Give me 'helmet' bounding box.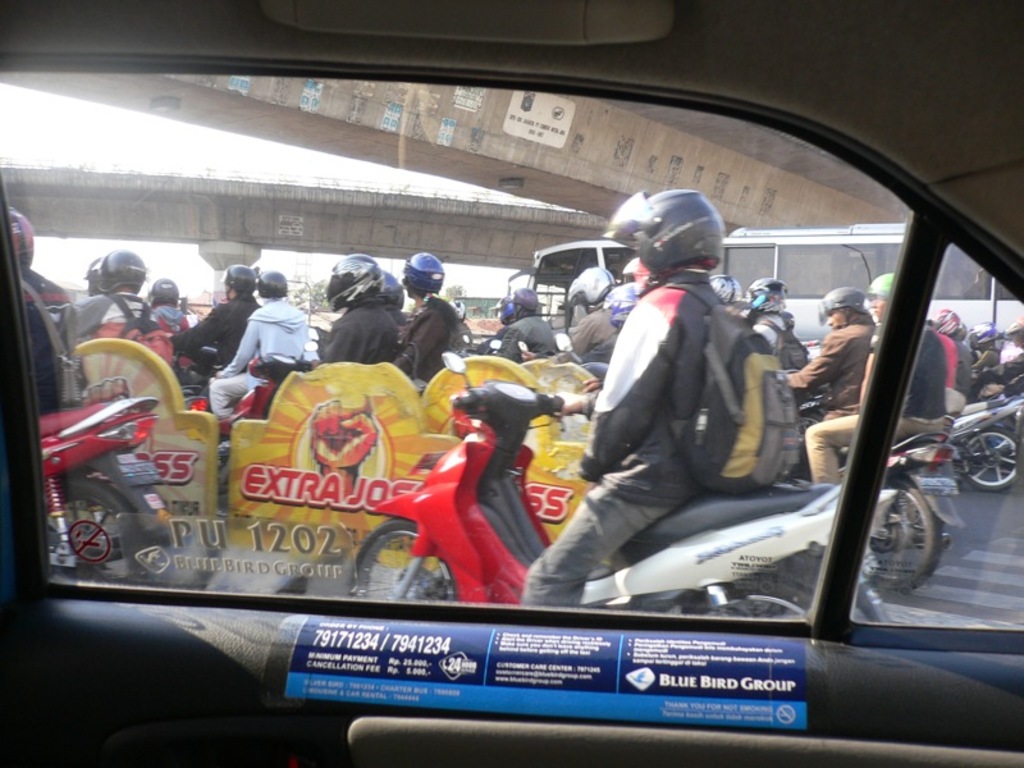
left=407, top=253, right=443, bottom=298.
